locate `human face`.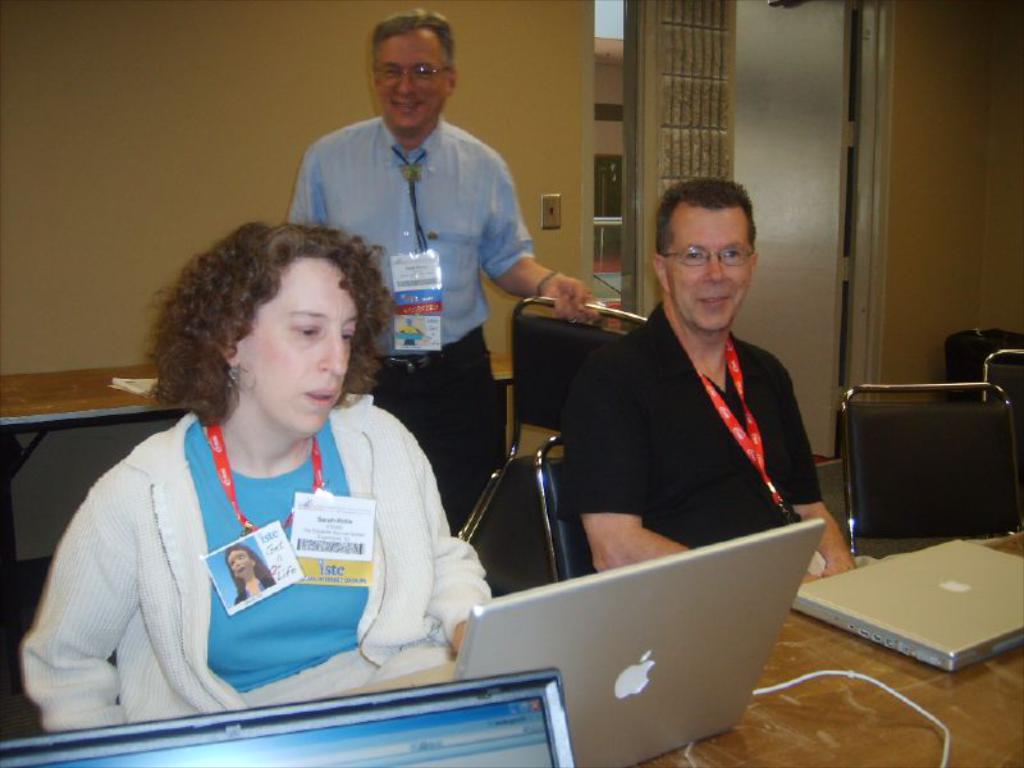
Bounding box: locate(227, 550, 252, 579).
